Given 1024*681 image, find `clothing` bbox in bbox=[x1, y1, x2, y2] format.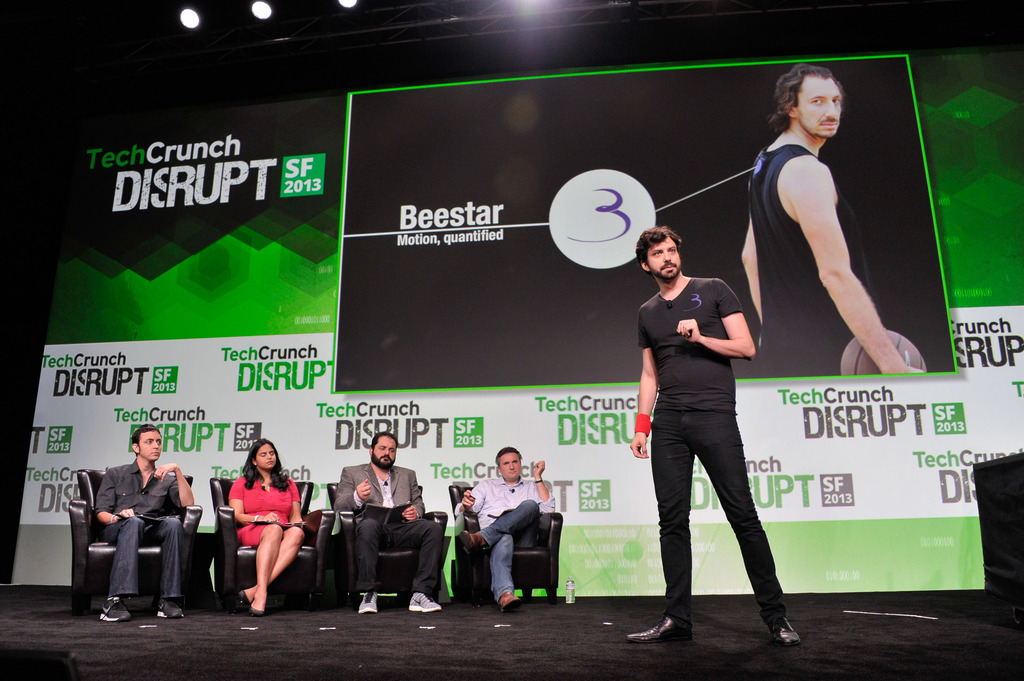
bbox=[201, 461, 312, 575].
